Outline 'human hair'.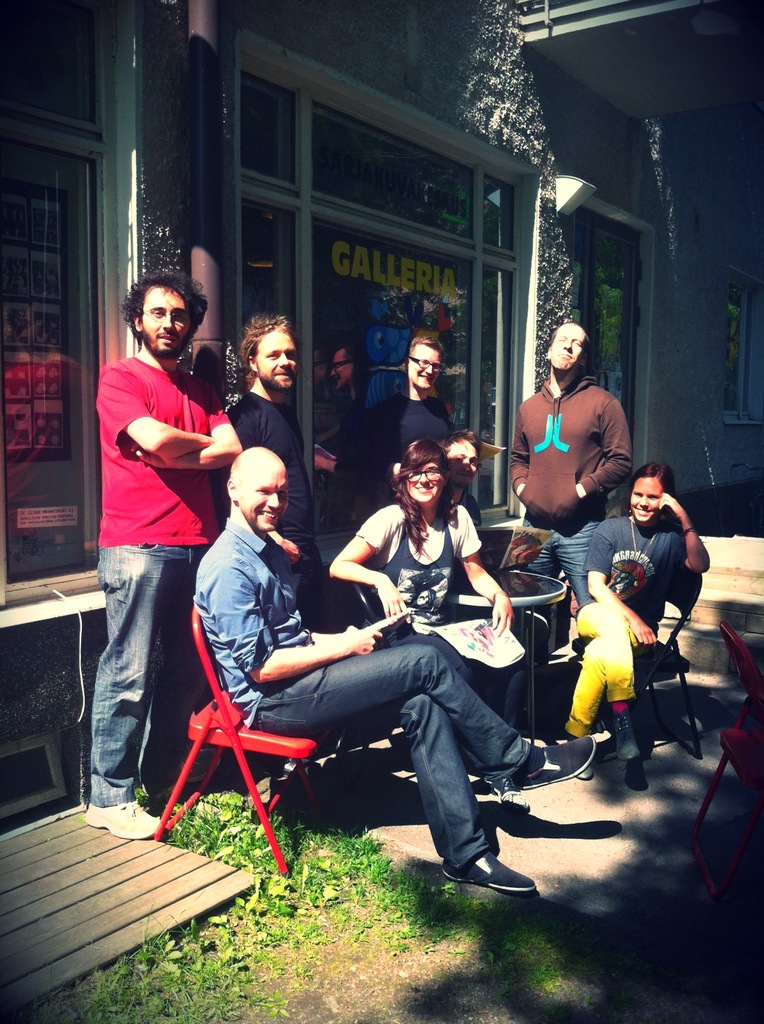
Outline: bbox(634, 462, 673, 494).
